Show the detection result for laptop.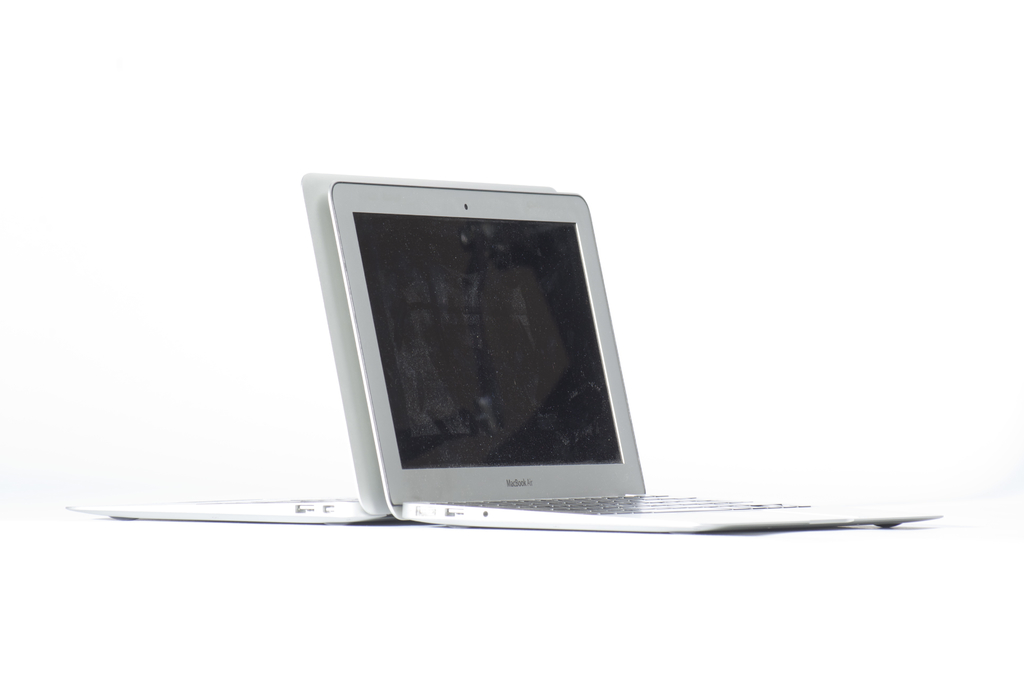
x1=329 y1=193 x2=942 y2=537.
